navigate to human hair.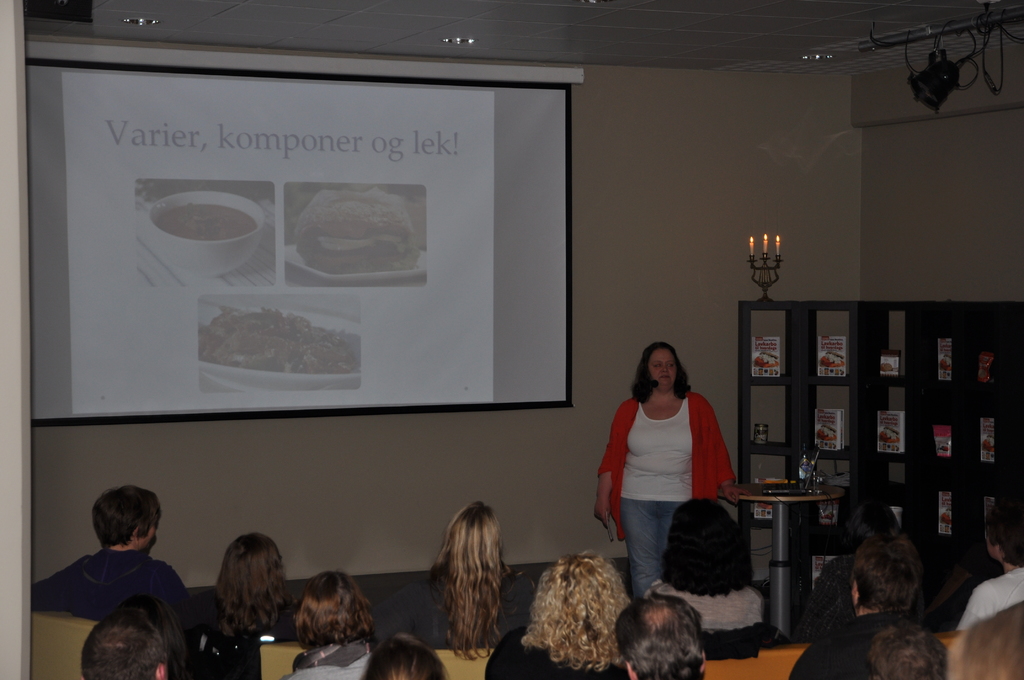
Navigation target: crop(986, 485, 1023, 567).
